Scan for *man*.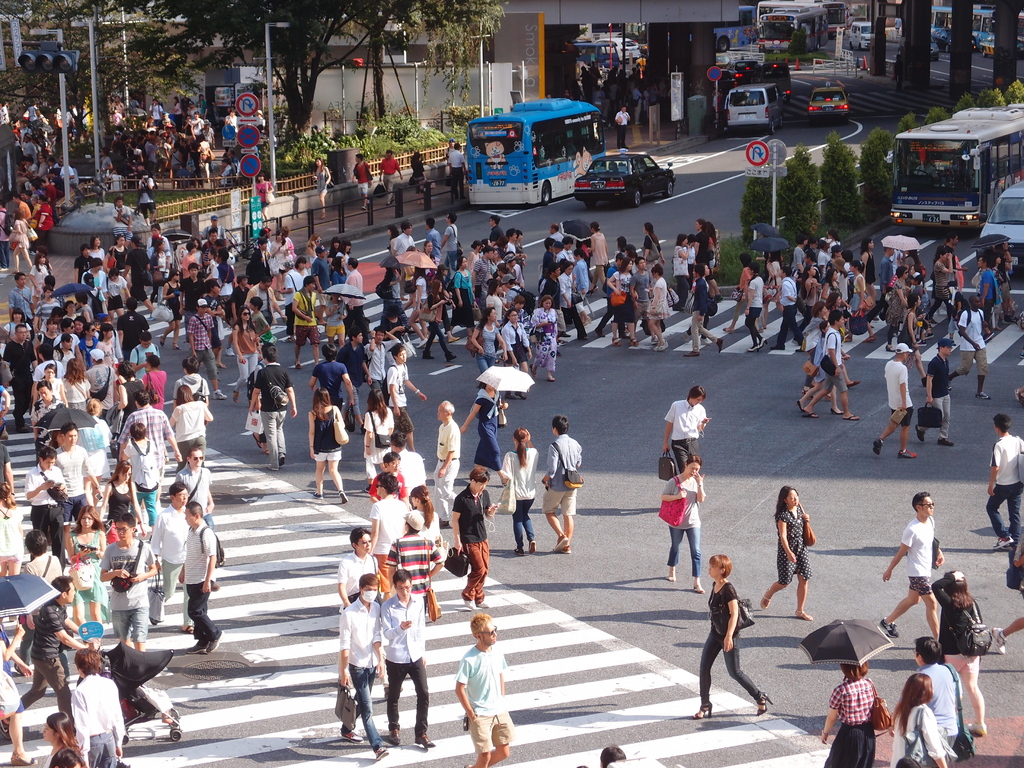
Scan result: {"x1": 426, "y1": 214, "x2": 438, "y2": 260}.
